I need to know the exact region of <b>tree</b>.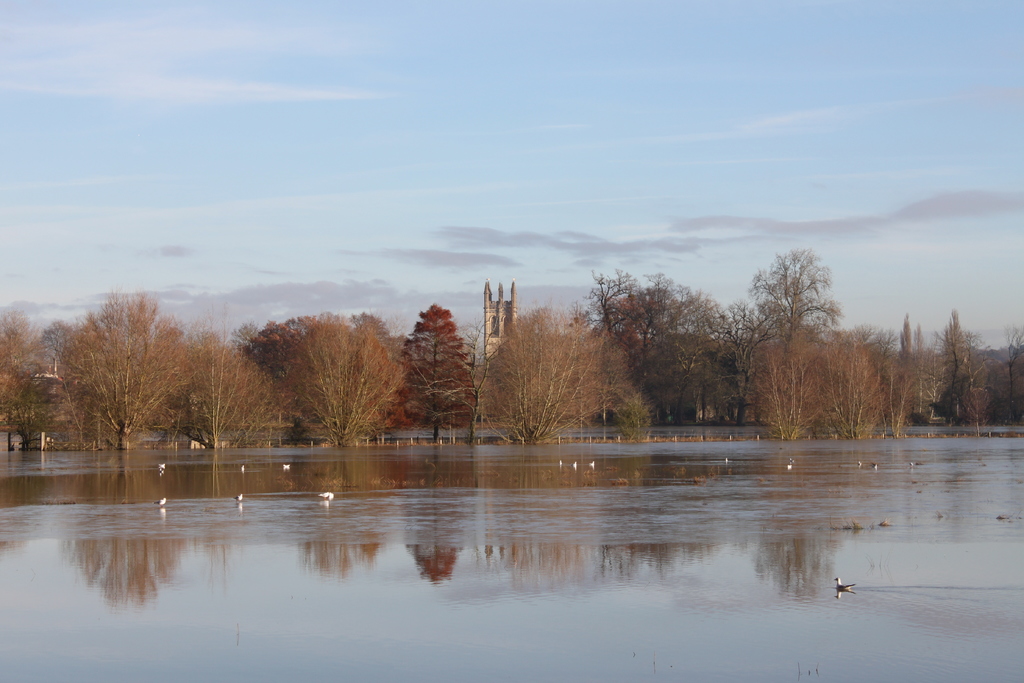
Region: rect(200, 311, 271, 452).
